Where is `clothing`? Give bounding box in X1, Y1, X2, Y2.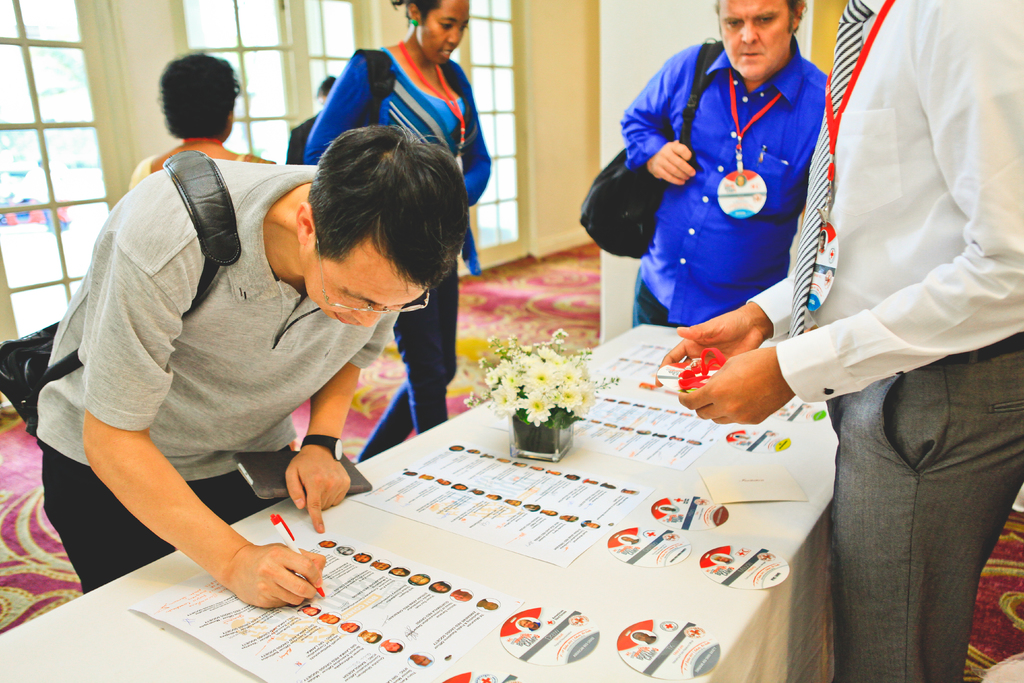
744, 0, 1023, 682.
